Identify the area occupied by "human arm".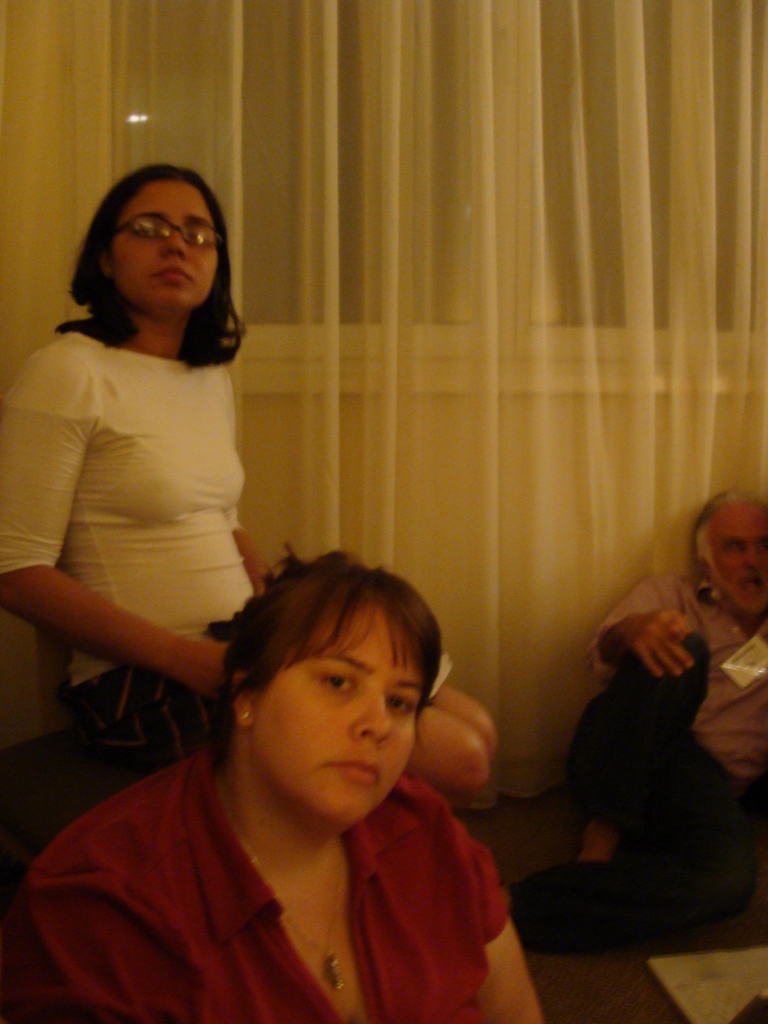
Area: crop(0, 344, 234, 692).
